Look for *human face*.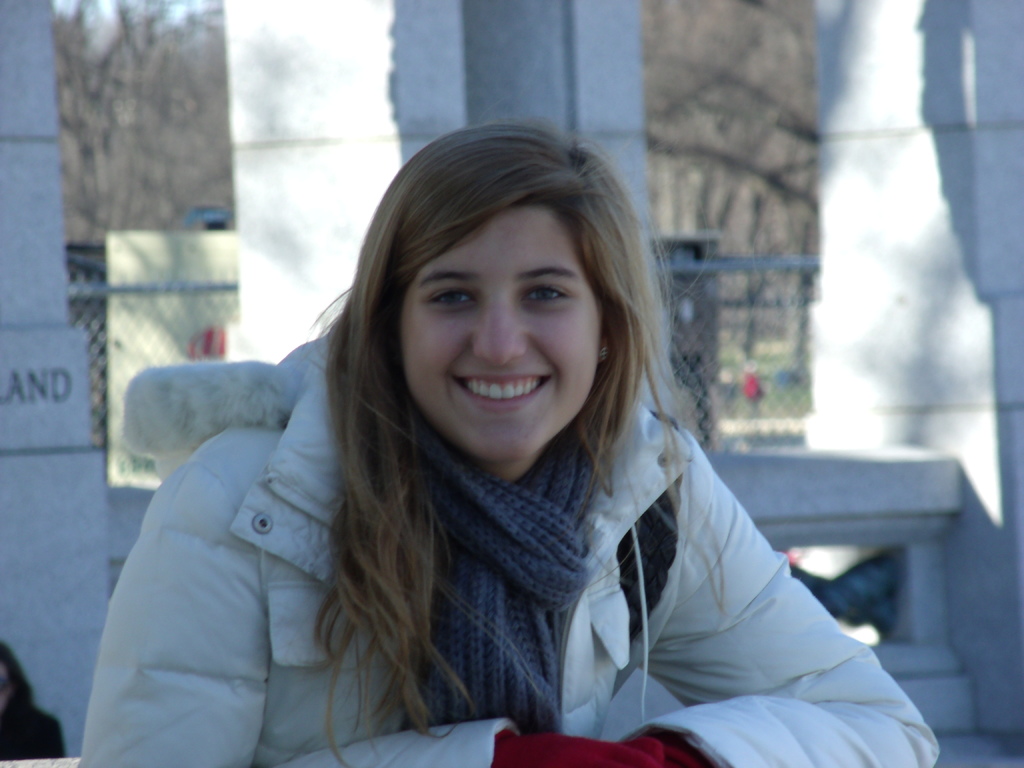
Found: <region>399, 211, 598, 460</region>.
